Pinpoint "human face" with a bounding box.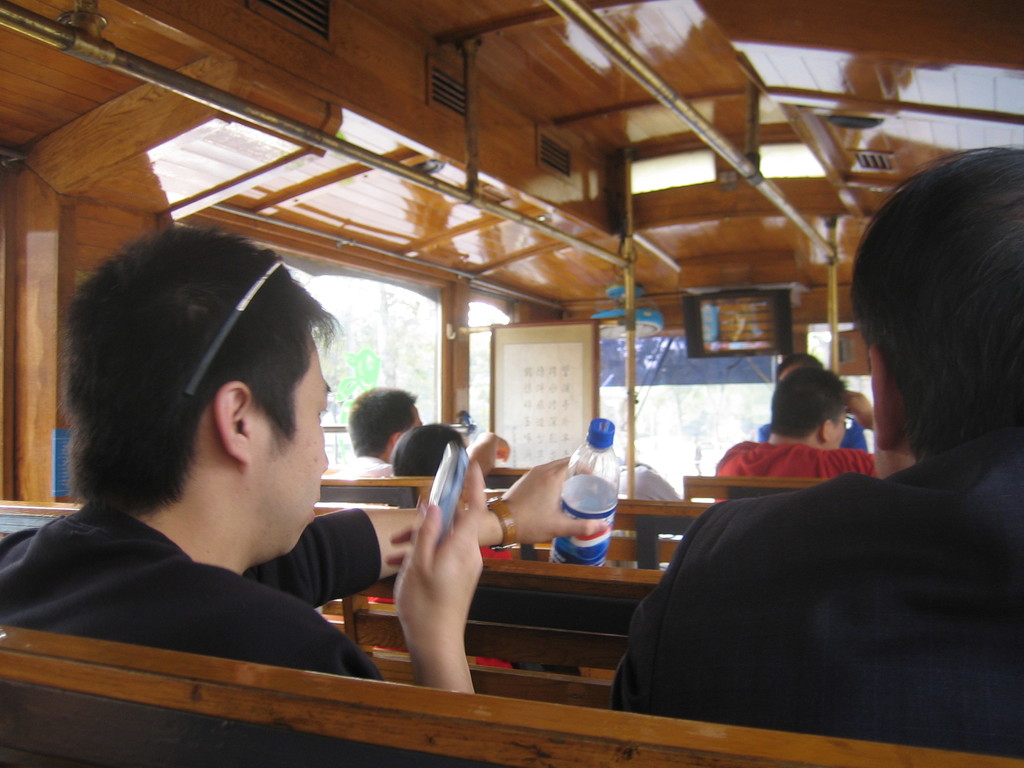
select_region(249, 334, 332, 547).
